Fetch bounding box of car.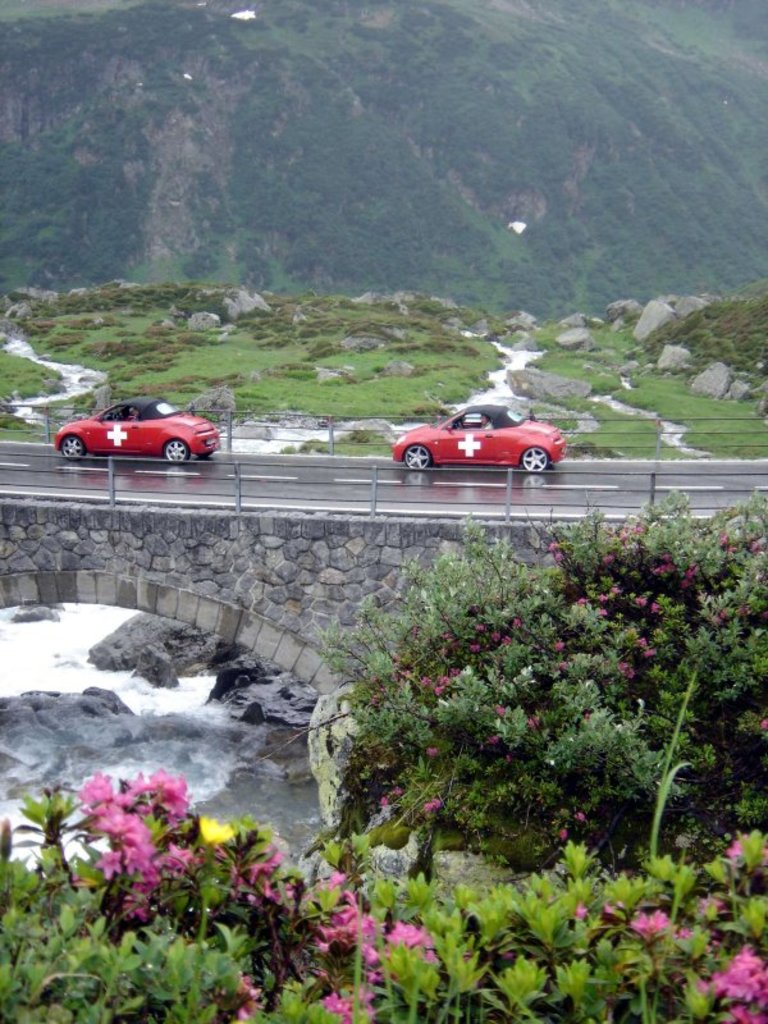
Bbox: box=[399, 406, 562, 472].
